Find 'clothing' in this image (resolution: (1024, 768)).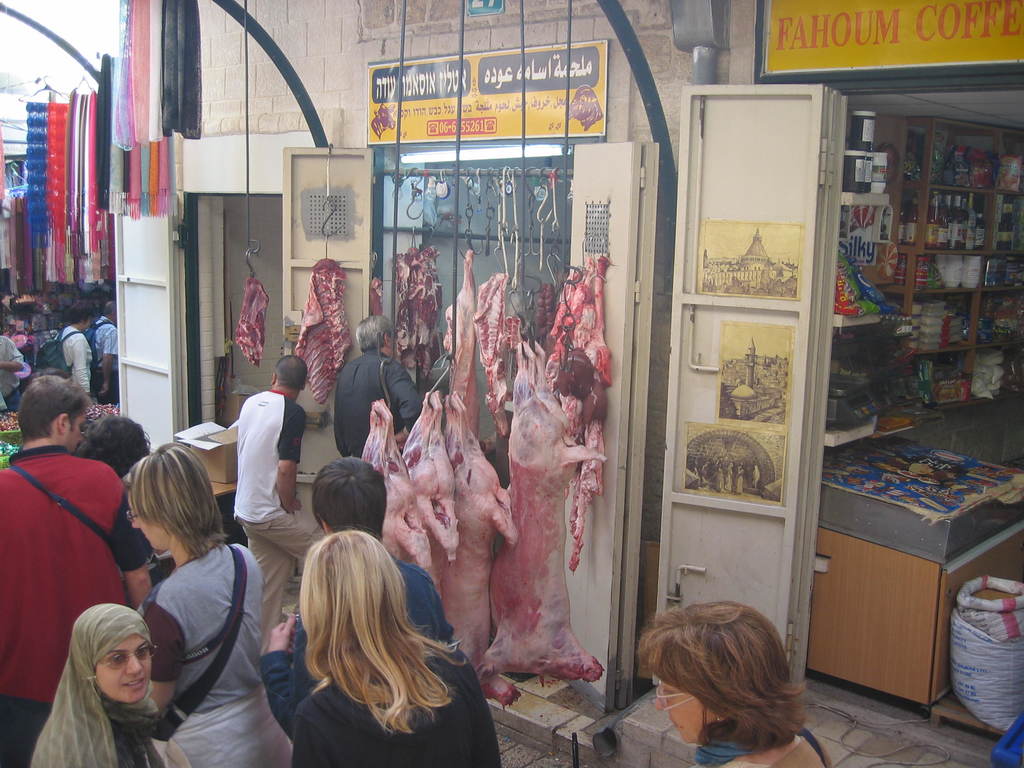
<bbox>90, 322, 124, 352</bbox>.
